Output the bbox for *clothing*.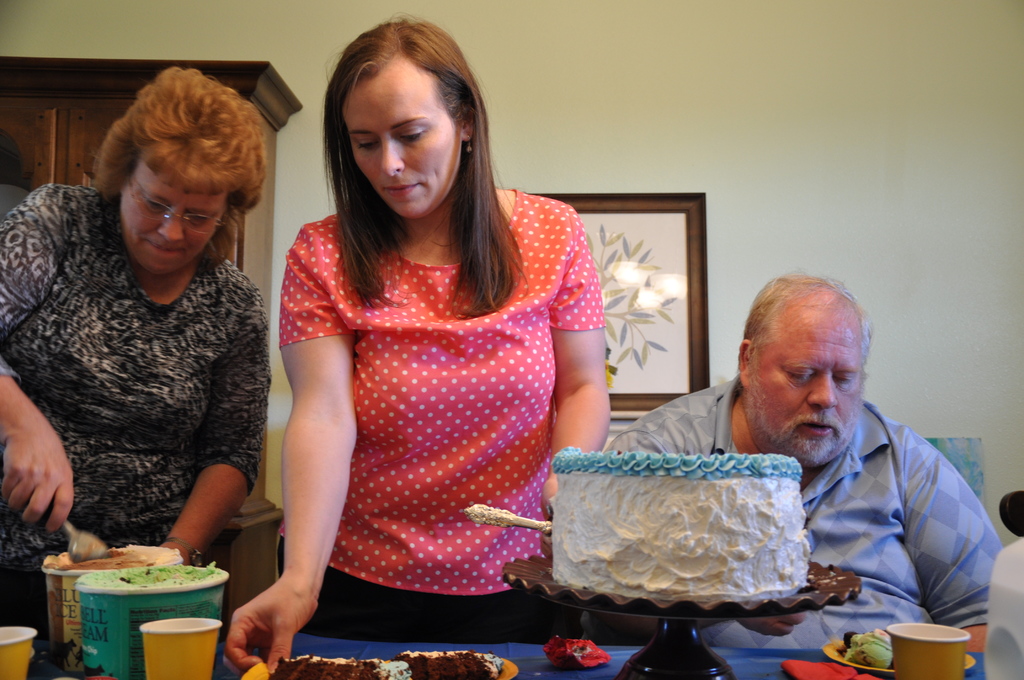
locate(604, 371, 1004, 654).
